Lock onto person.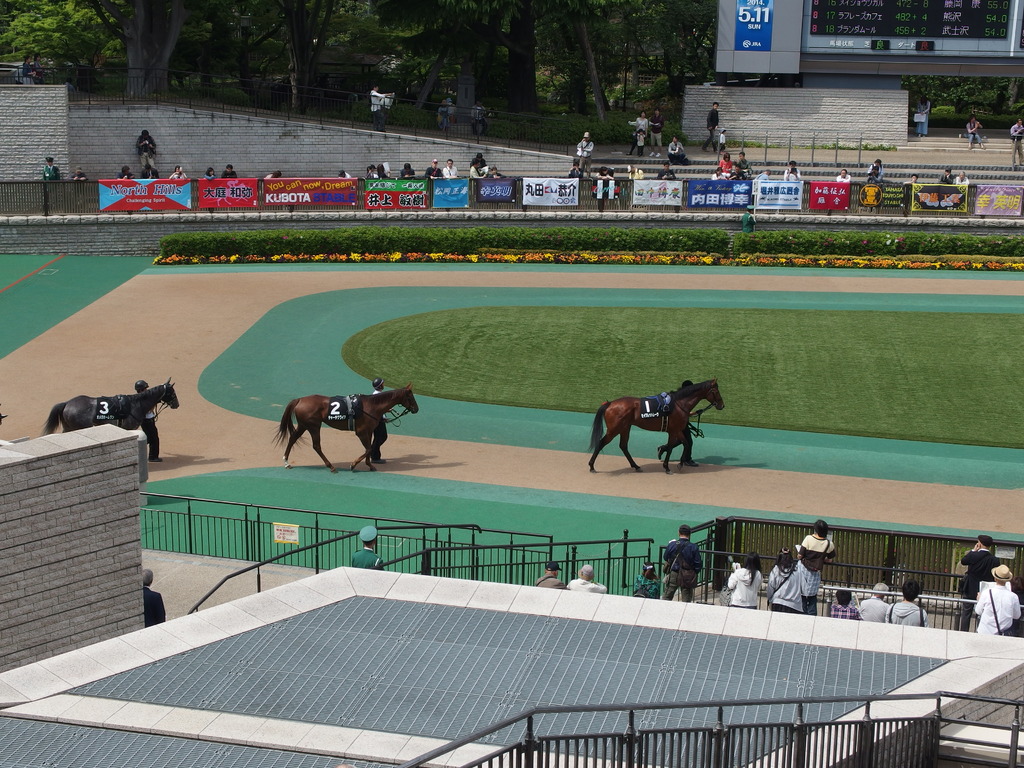
Locked: (x1=938, y1=166, x2=956, y2=181).
